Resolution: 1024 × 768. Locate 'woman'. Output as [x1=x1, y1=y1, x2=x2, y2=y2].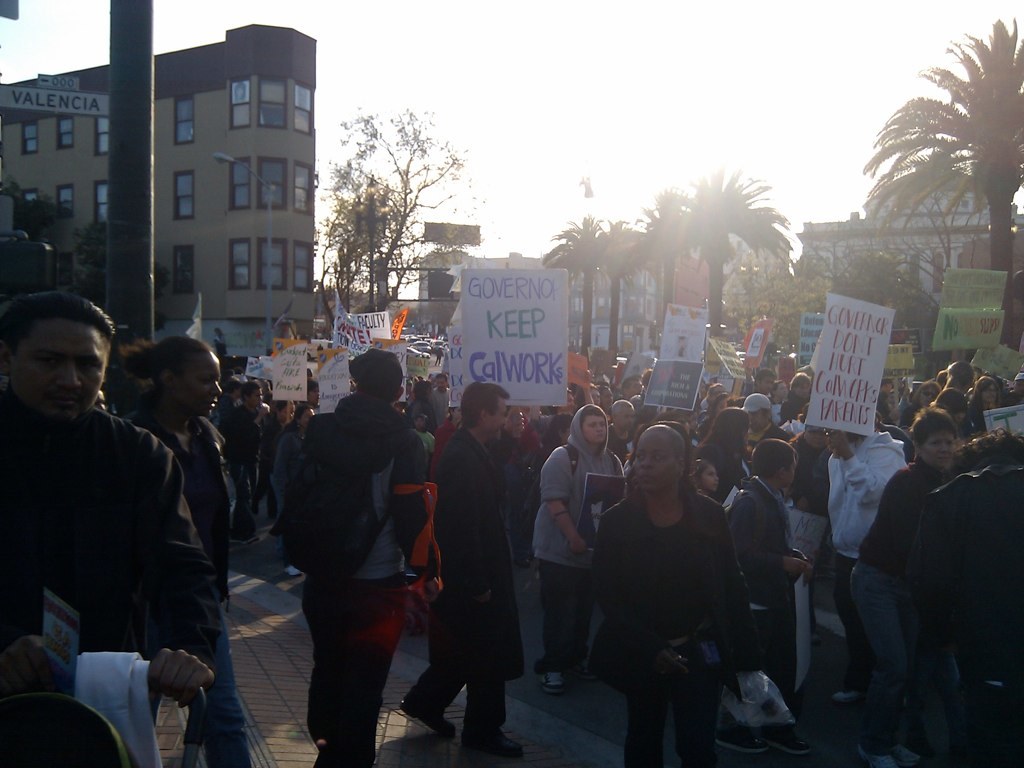
[x1=853, y1=404, x2=965, y2=767].
